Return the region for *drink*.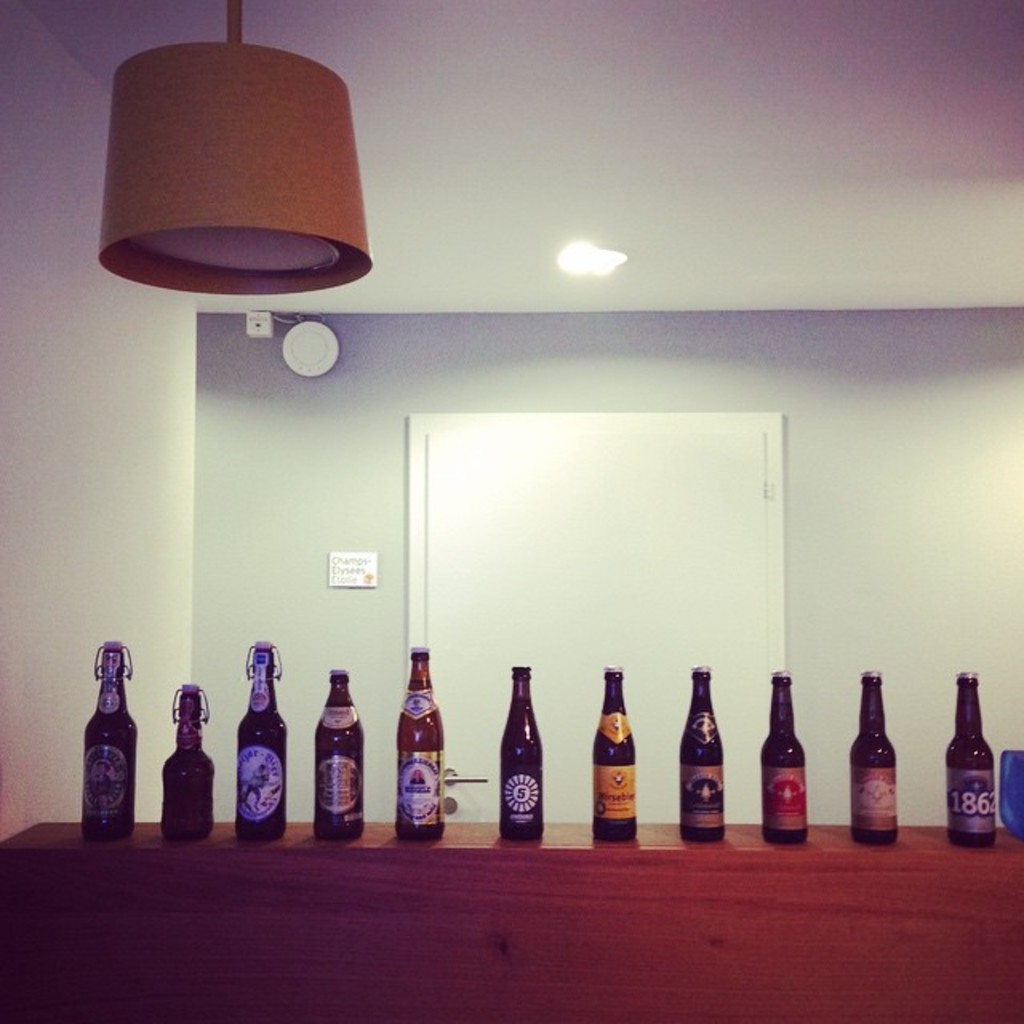
851 675 898 838.
